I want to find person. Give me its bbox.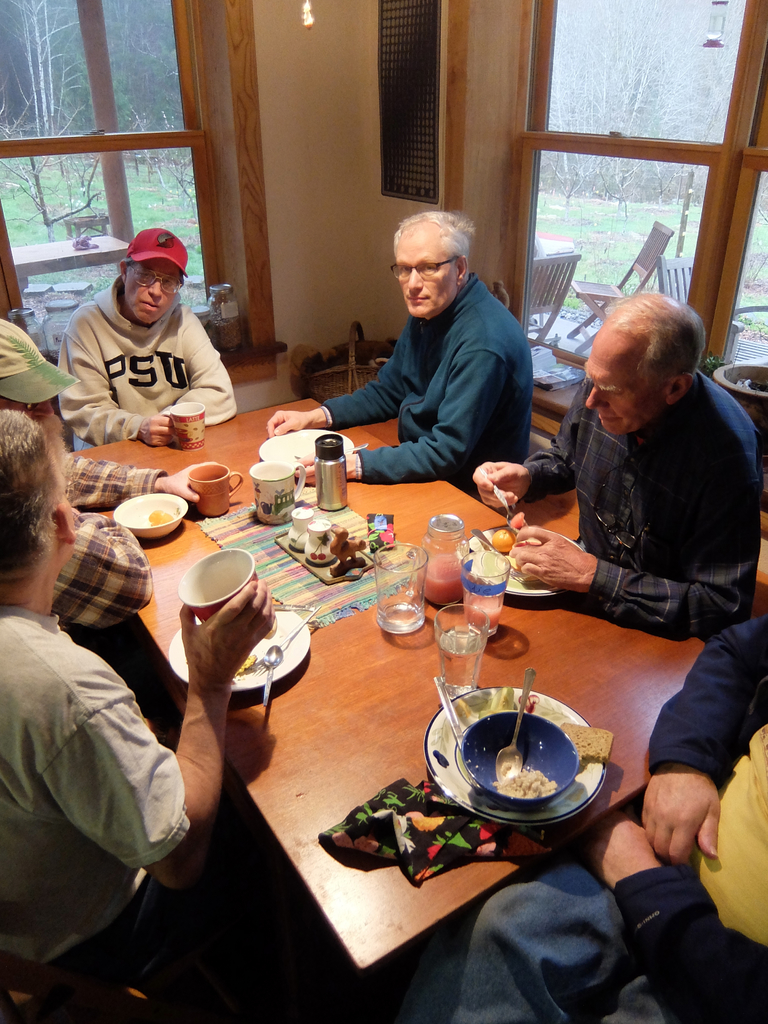
x1=58 y1=230 x2=248 y2=460.
